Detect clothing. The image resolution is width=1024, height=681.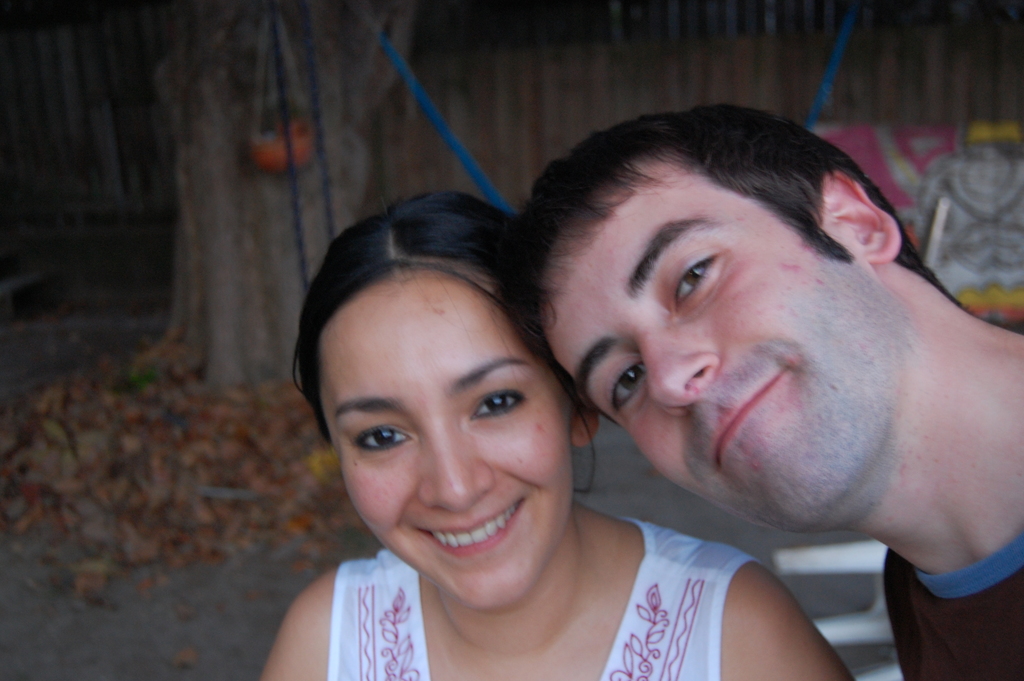
BBox(879, 530, 1023, 680).
